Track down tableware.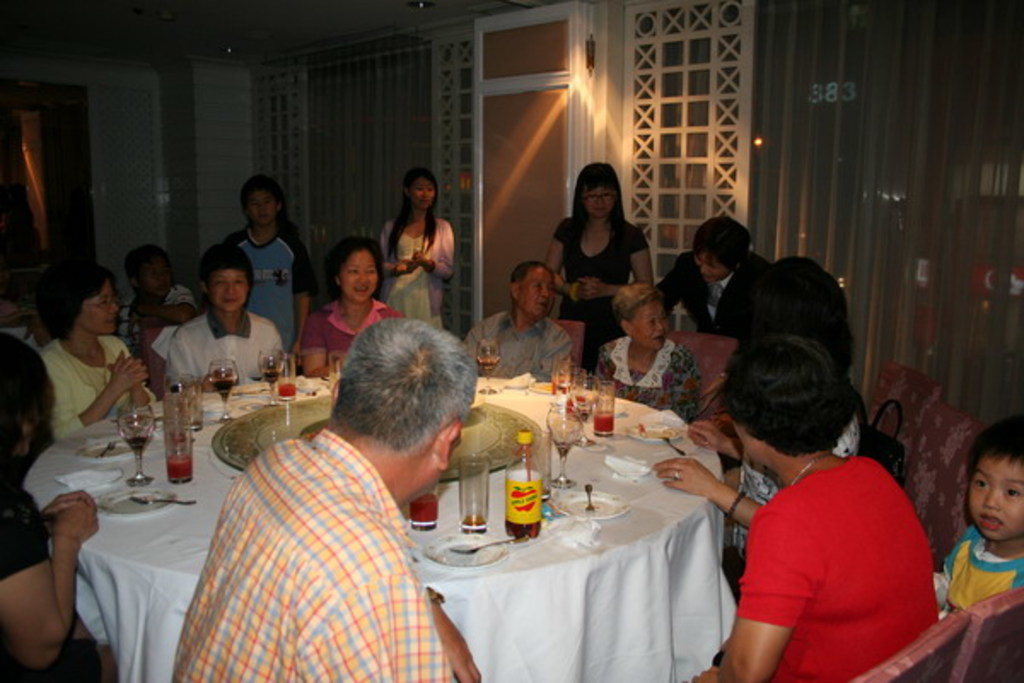
Tracked to select_region(160, 406, 193, 478).
